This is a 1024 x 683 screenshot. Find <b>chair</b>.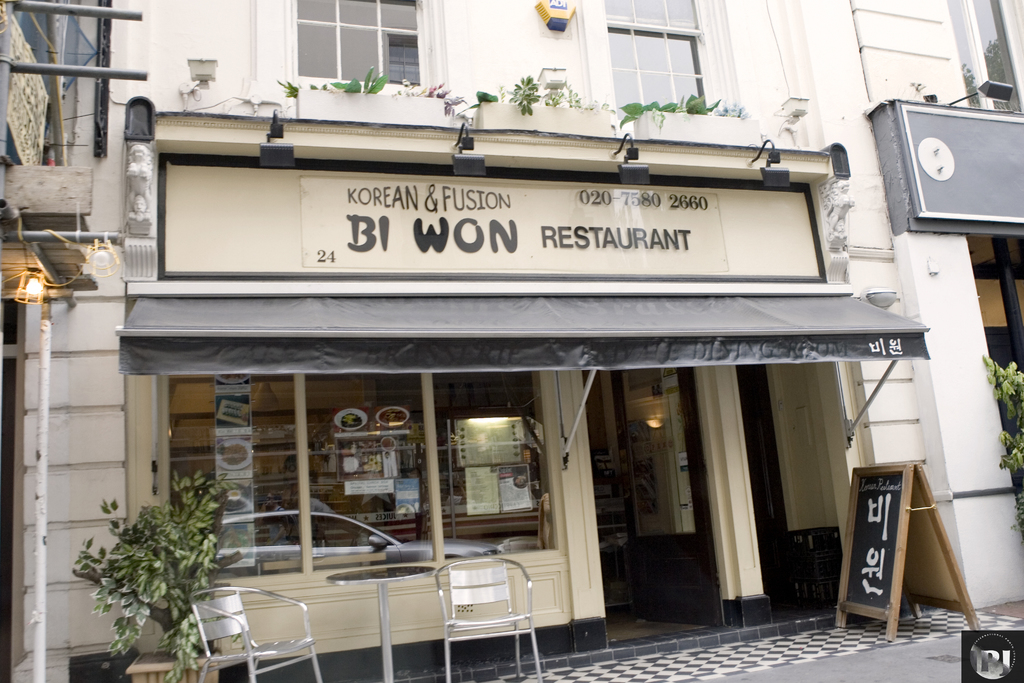
Bounding box: box=[184, 584, 321, 682].
